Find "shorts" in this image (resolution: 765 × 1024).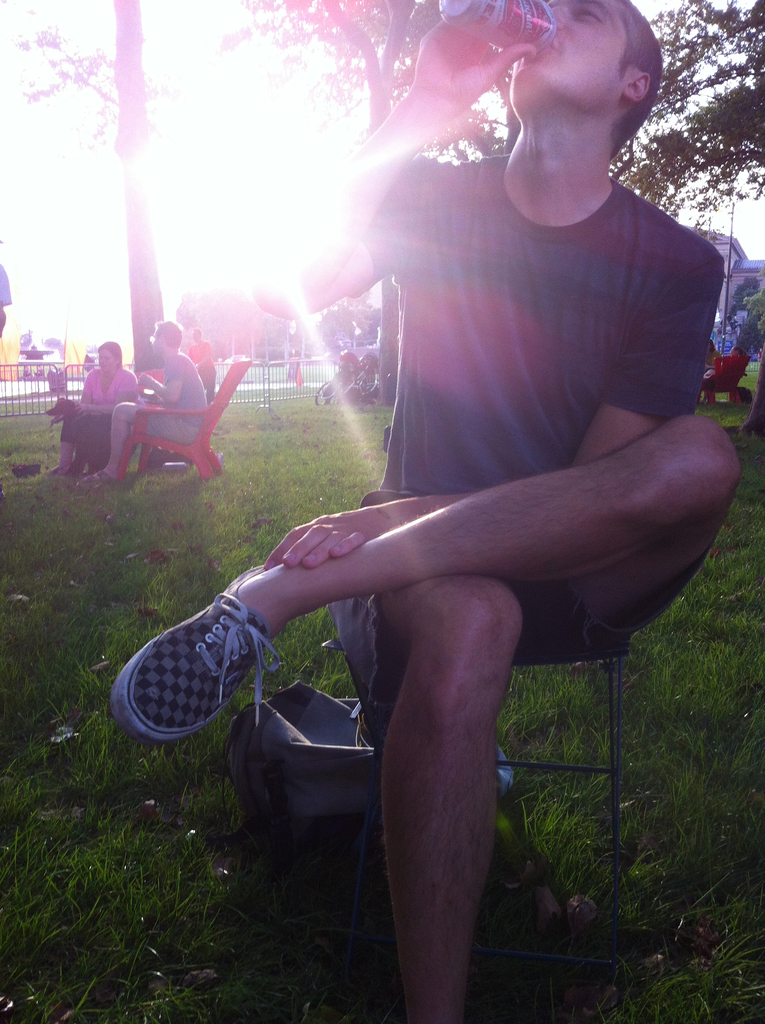
locate(58, 412, 76, 443).
